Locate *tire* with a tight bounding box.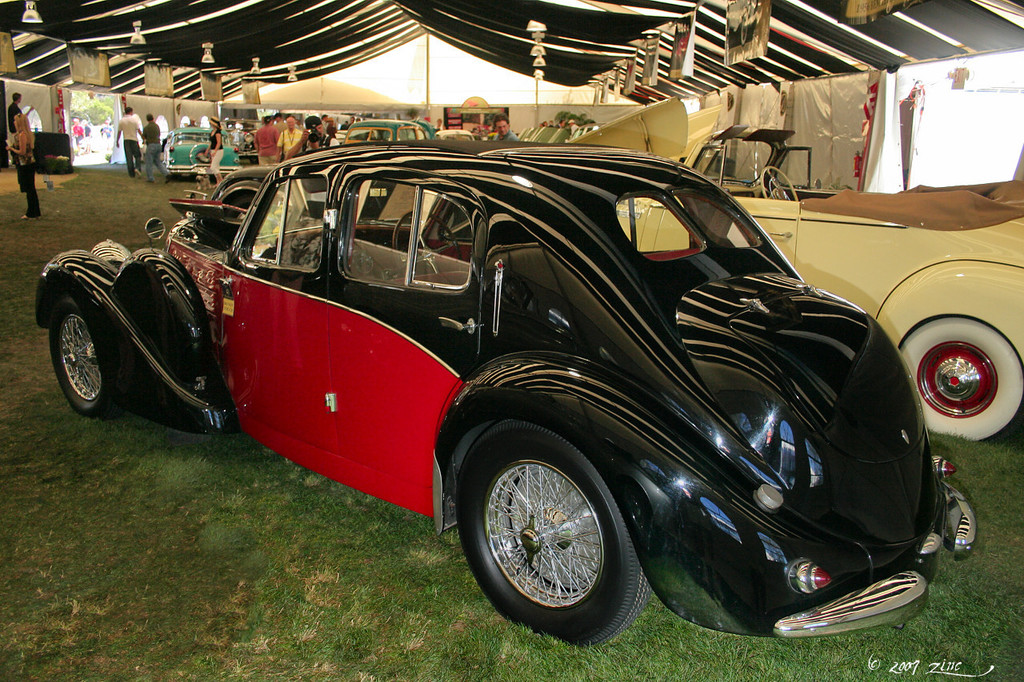
472 441 630 636.
